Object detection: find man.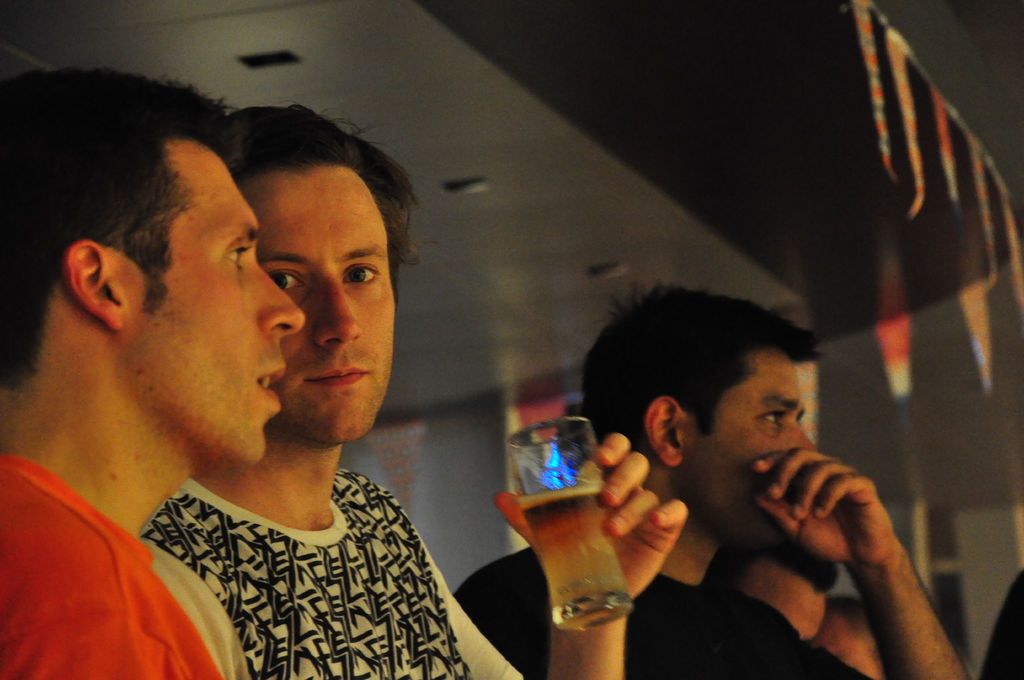
select_region(138, 98, 689, 679).
